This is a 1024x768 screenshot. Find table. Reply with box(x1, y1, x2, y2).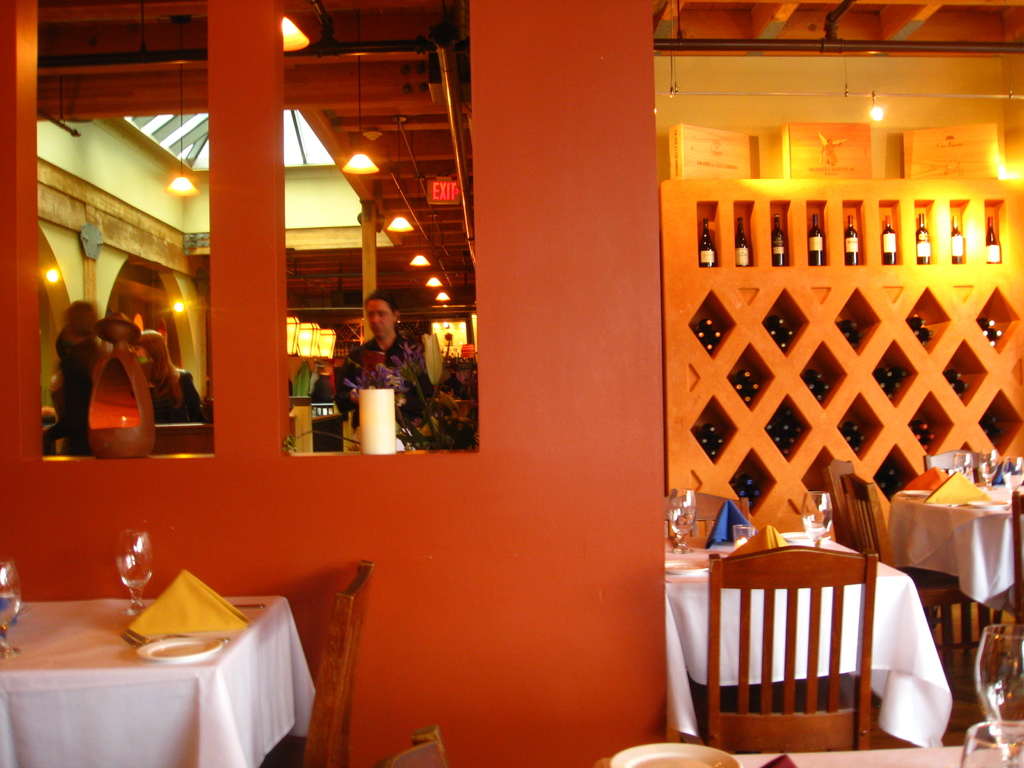
box(7, 576, 306, 767).
